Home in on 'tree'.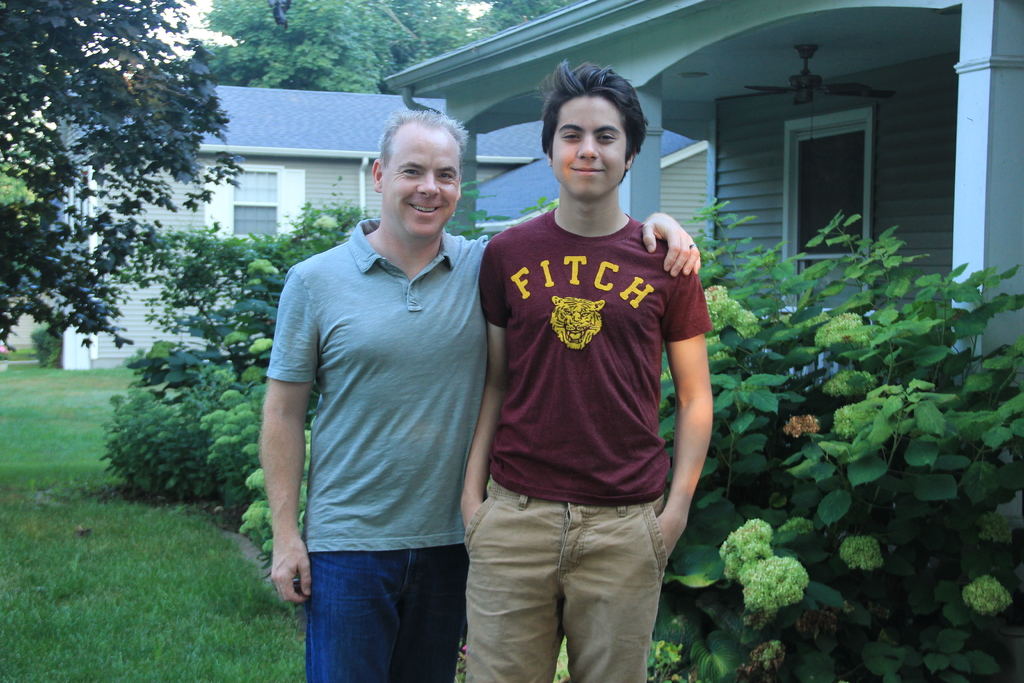
Homed in at l=0, t=0, r=248, b=368.
